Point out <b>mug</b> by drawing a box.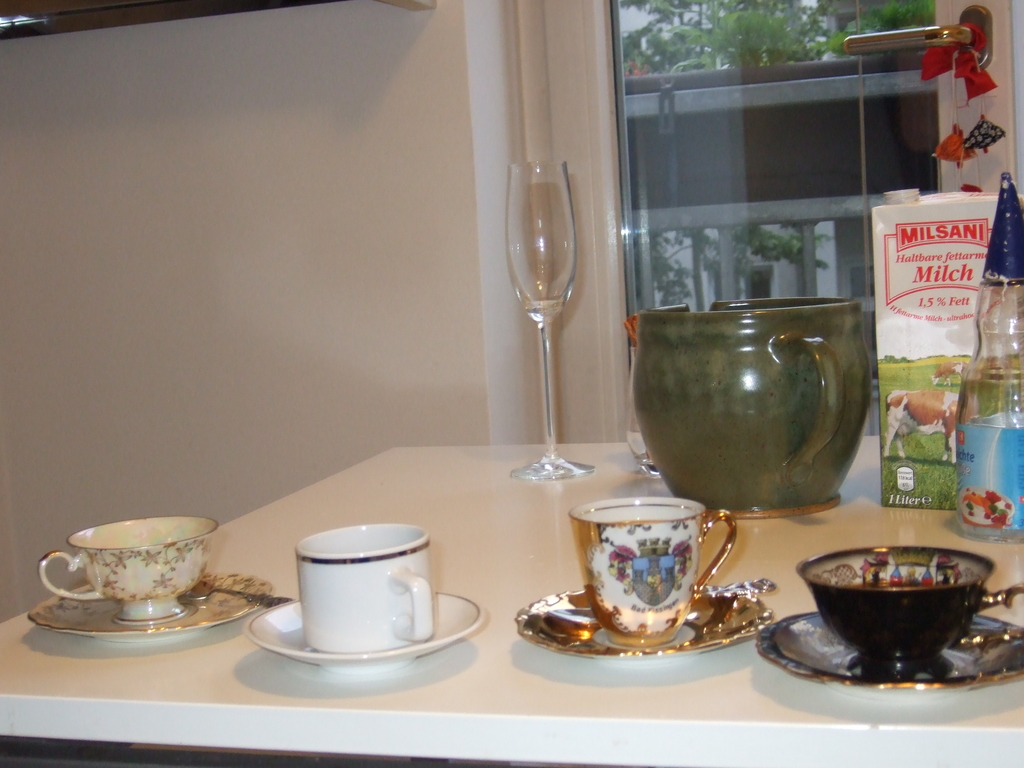
(left=294, top=521, right=429, bottom=655).
